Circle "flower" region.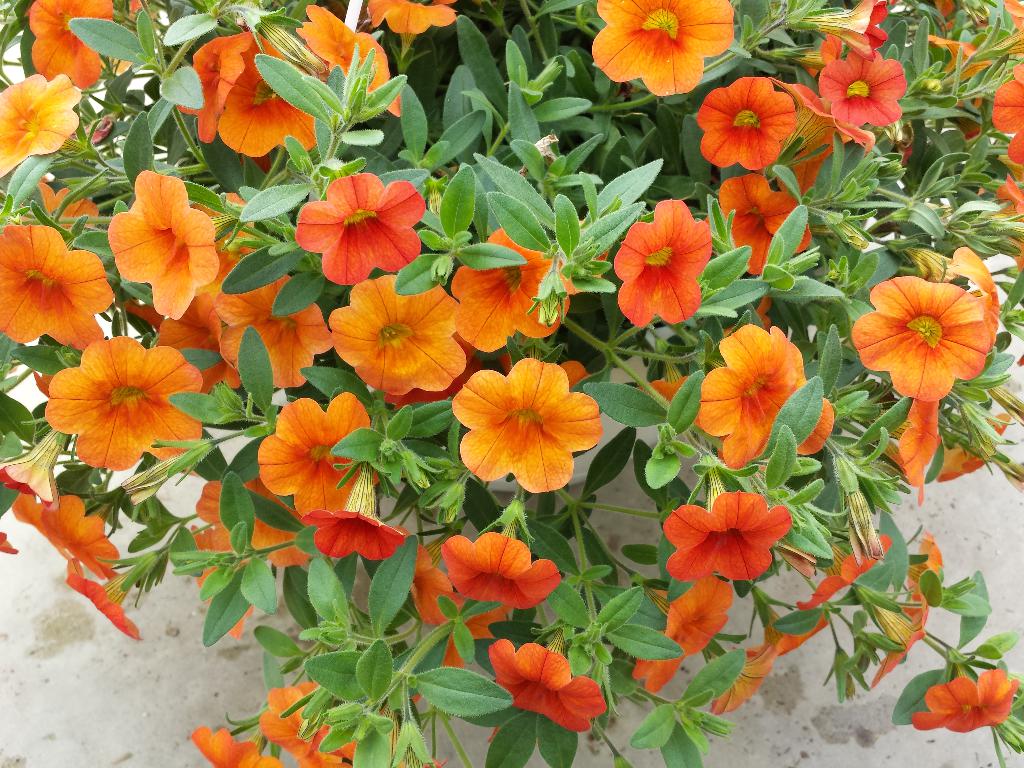
Region: 0, 76, 67, 180.
